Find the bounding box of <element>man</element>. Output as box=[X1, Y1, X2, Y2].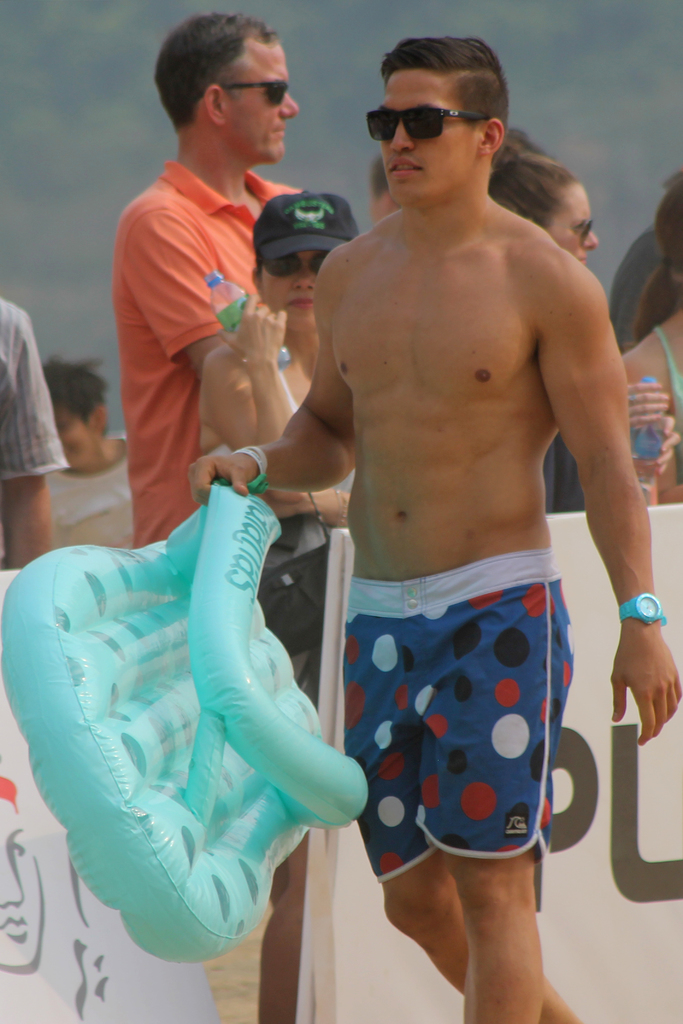
box=[189, 31, 682, 1023].
